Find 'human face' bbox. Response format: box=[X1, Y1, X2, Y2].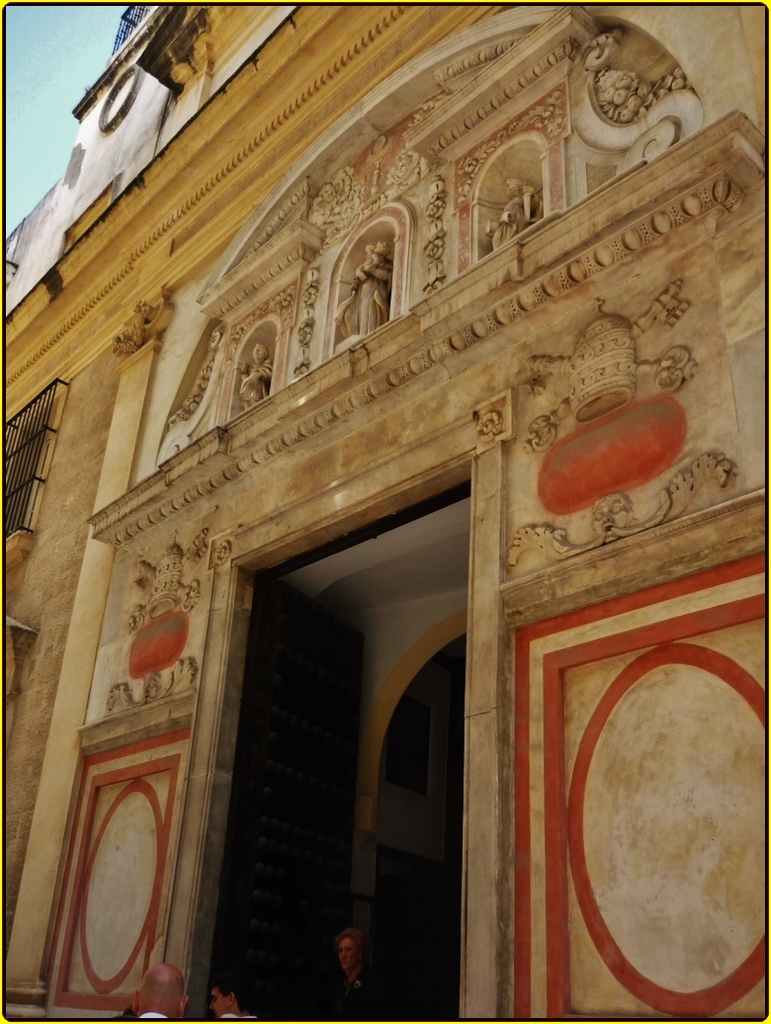
box=[333, 930, 360, 973].
